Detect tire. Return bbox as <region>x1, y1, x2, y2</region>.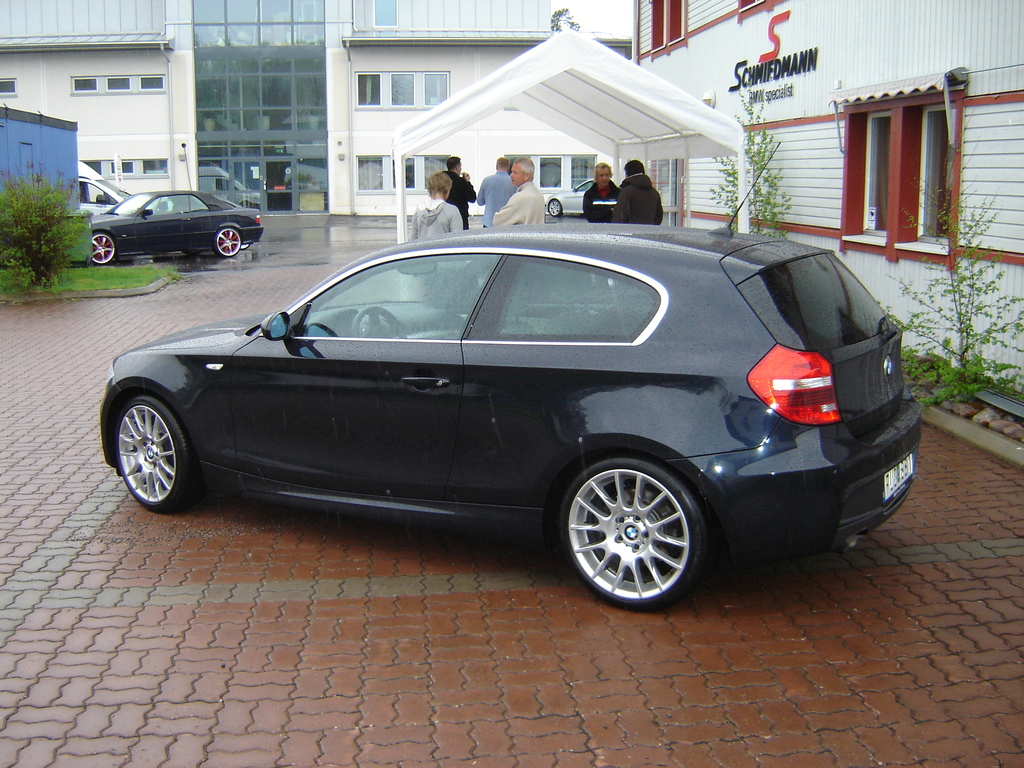
<region>111, 378, 188, 518</region>.
